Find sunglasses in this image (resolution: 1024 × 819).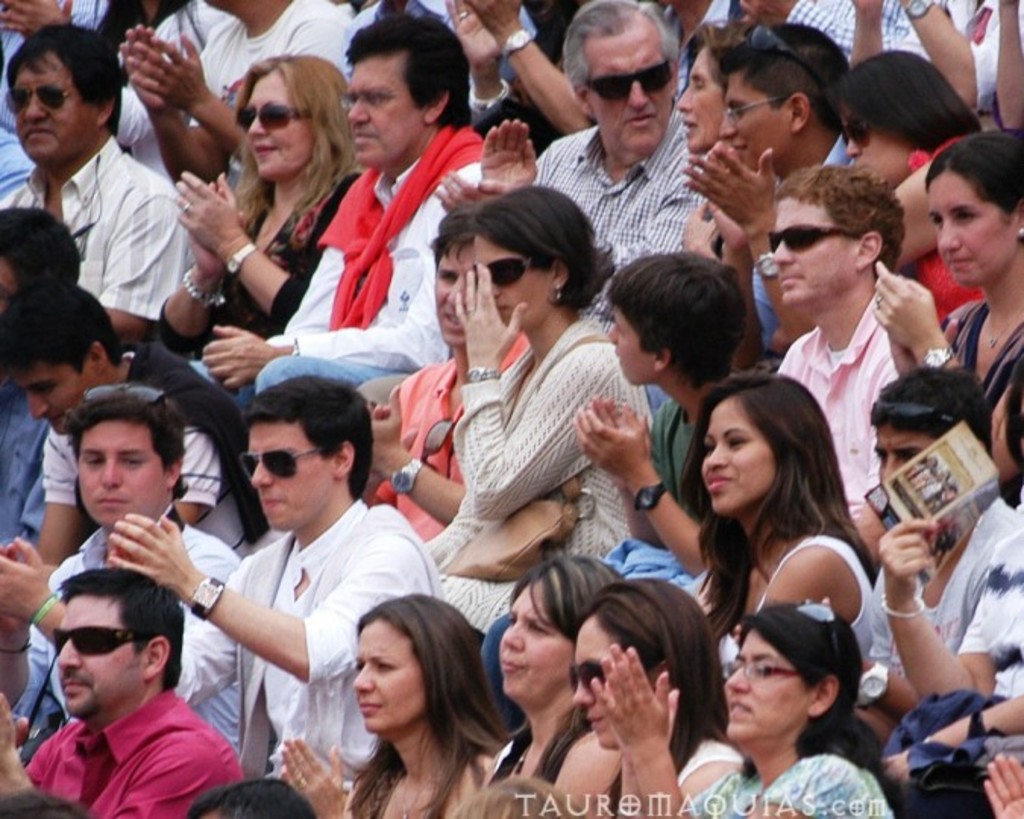
bbox(82, 379, 182, 422).
